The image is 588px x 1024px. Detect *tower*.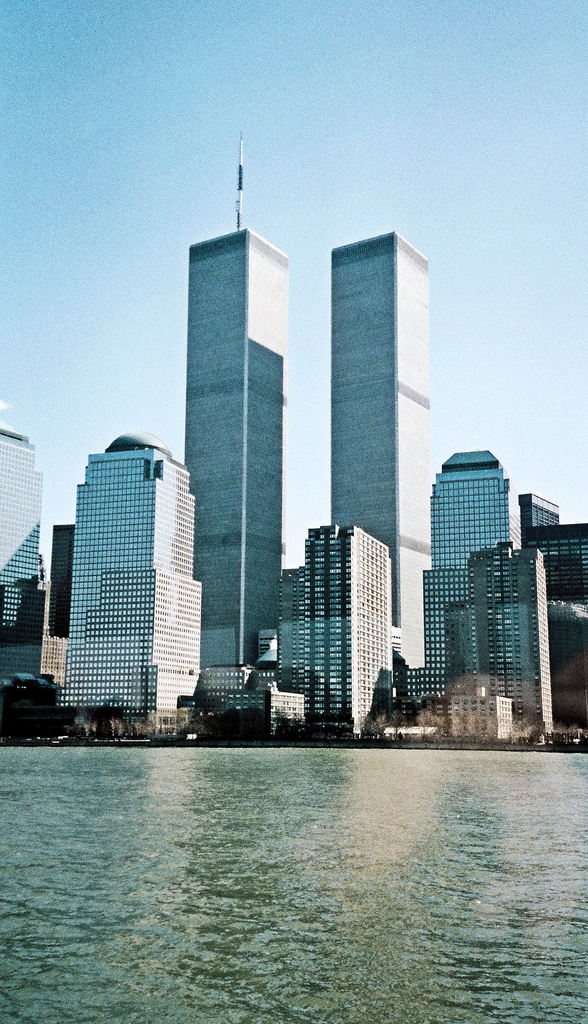
Detection: [left=323, top=232, right=437, bottom=643].
